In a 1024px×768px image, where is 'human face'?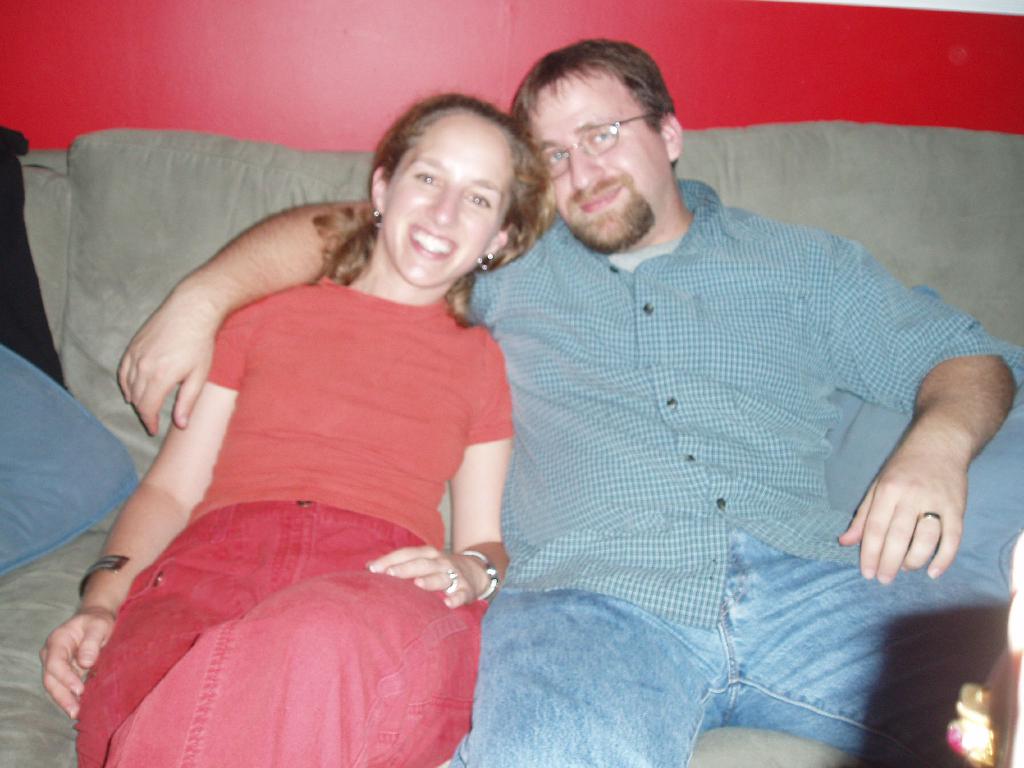
bbox(531, 67, 673, 249).
